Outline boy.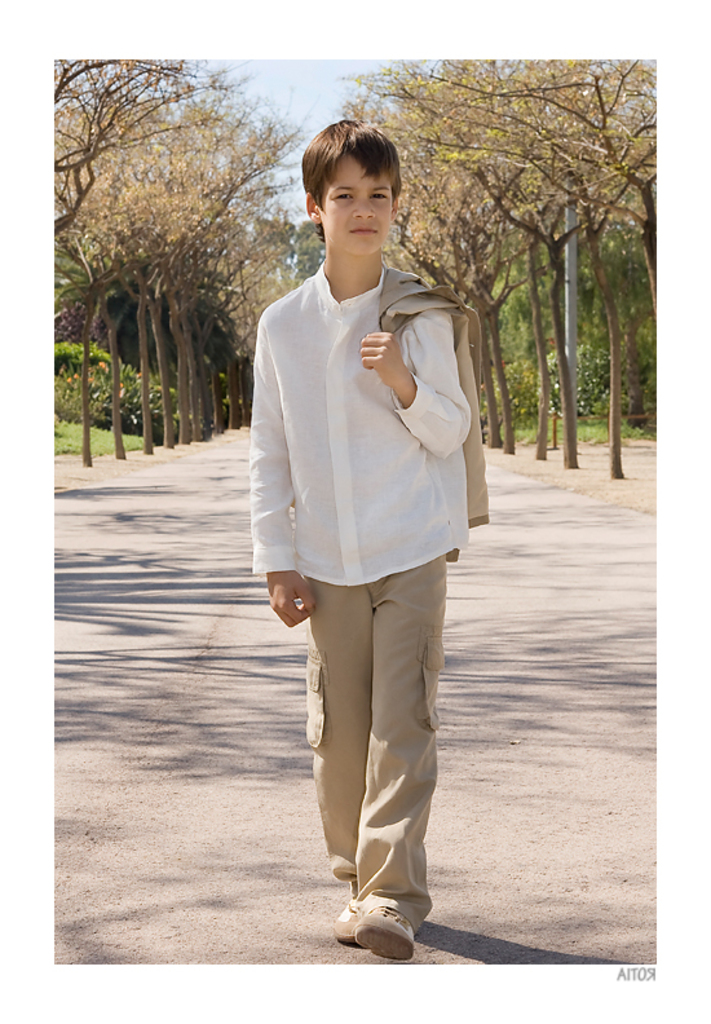
Outline: [234, 150, 478, 932].
